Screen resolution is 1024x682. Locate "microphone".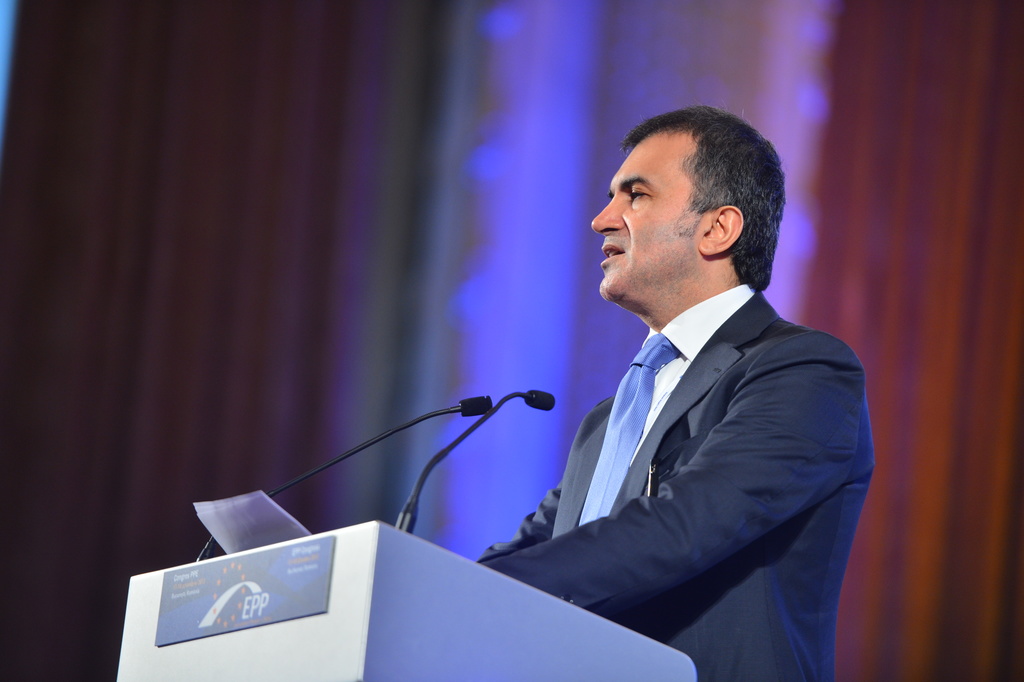
{"left": 394, "top": 388, "right": 557, "bottom": 528}.
